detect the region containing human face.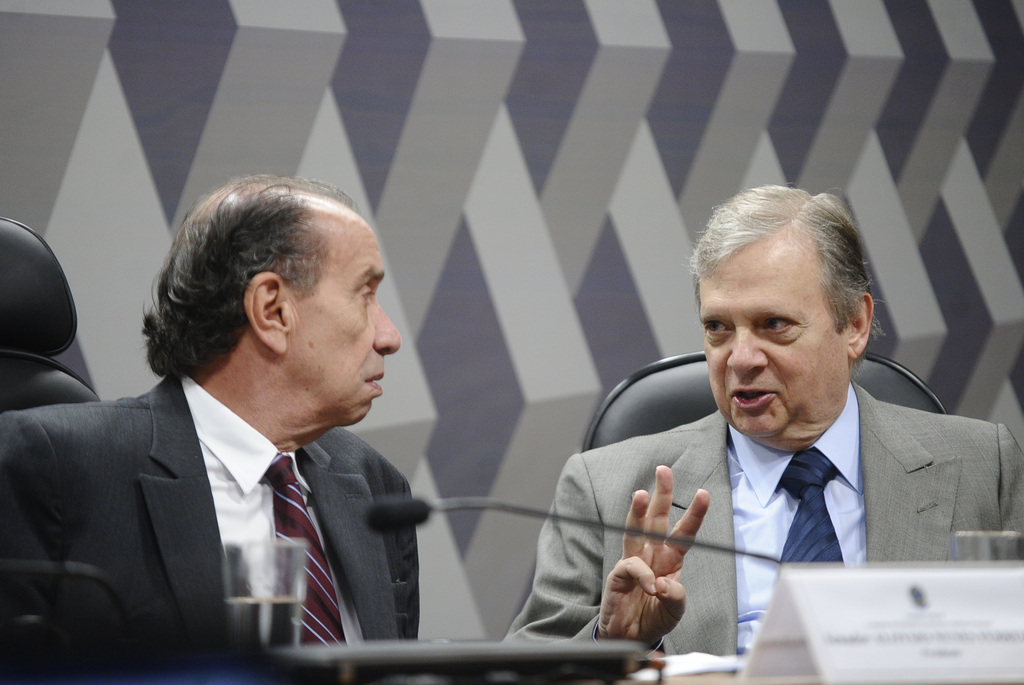
<region>700, 277, 833, 431</region>.
